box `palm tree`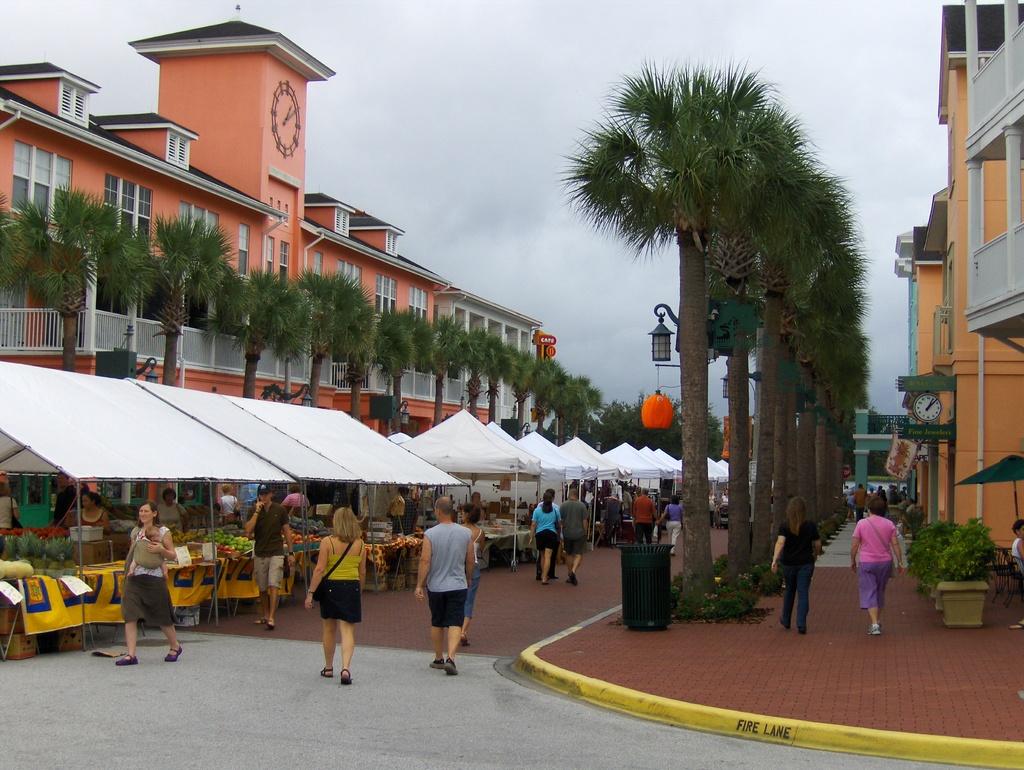
568, 60, 811, 609
